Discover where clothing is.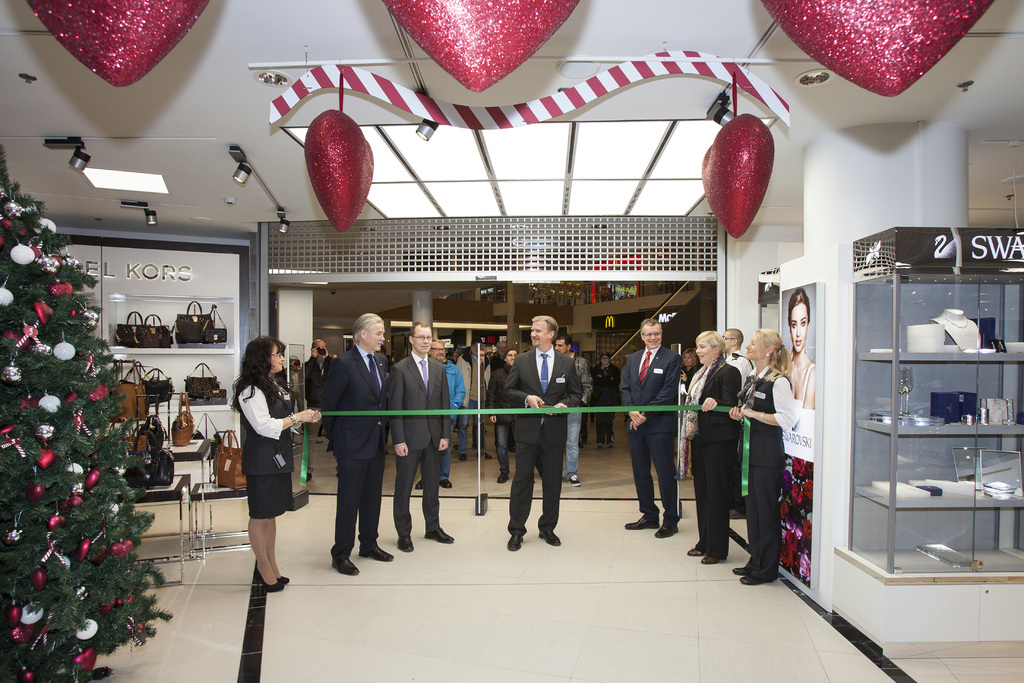
Discovered at {"x1": 620, "y1": 338, "x2": 676, "y2": 520}.
